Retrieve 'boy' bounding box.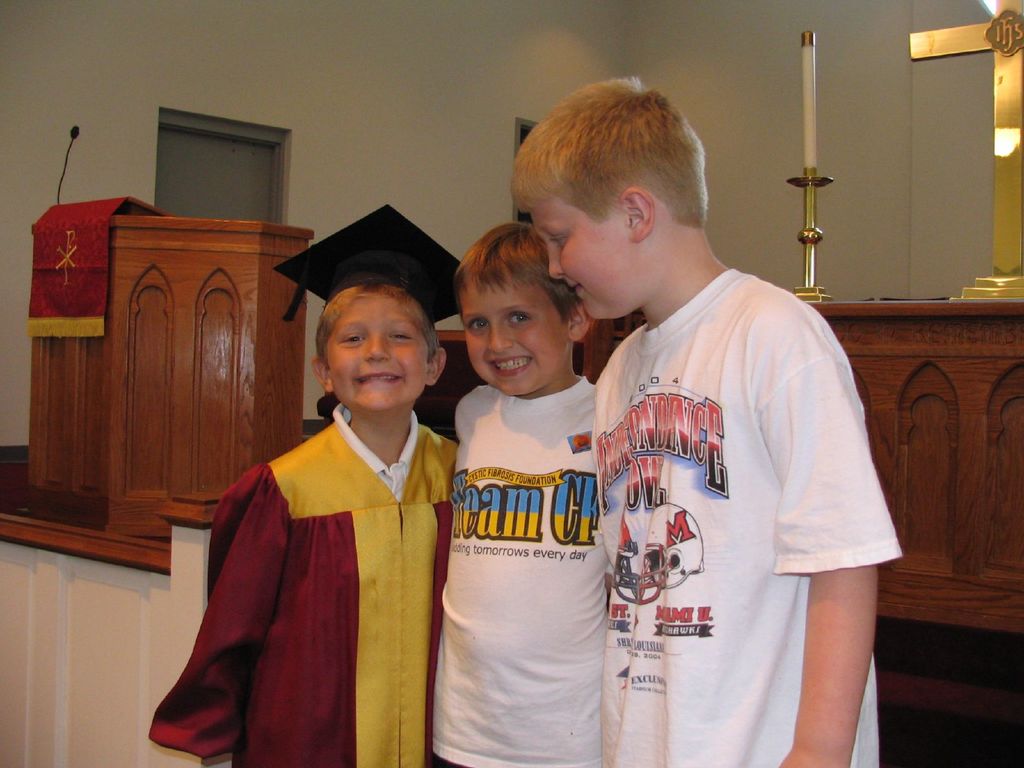
Bounding box: x1=514 y1=77 x2=903 y2=767.
